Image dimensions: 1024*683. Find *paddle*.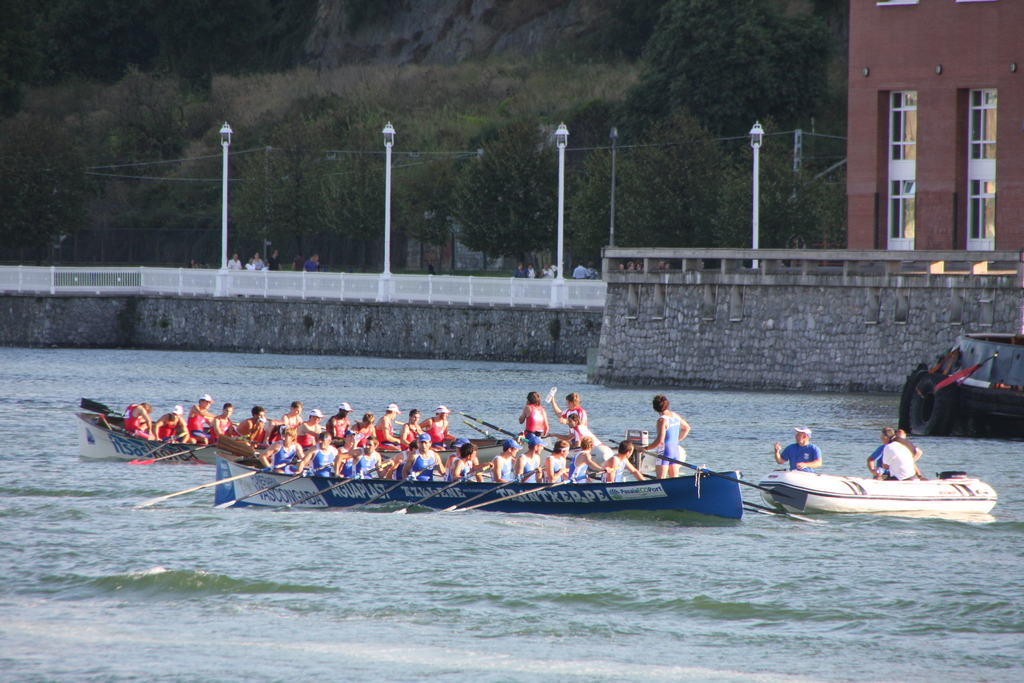
<bbox>225, 449, 318, 512</bbox>.
